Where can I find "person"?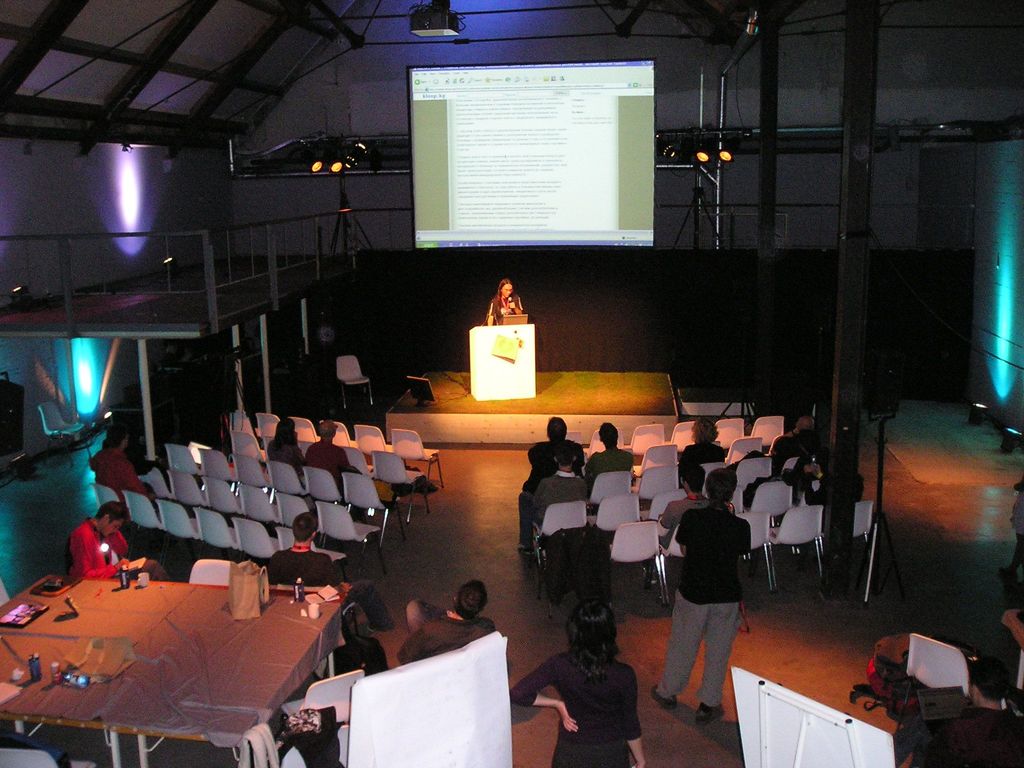
You can find it at [520,410,591,490].
